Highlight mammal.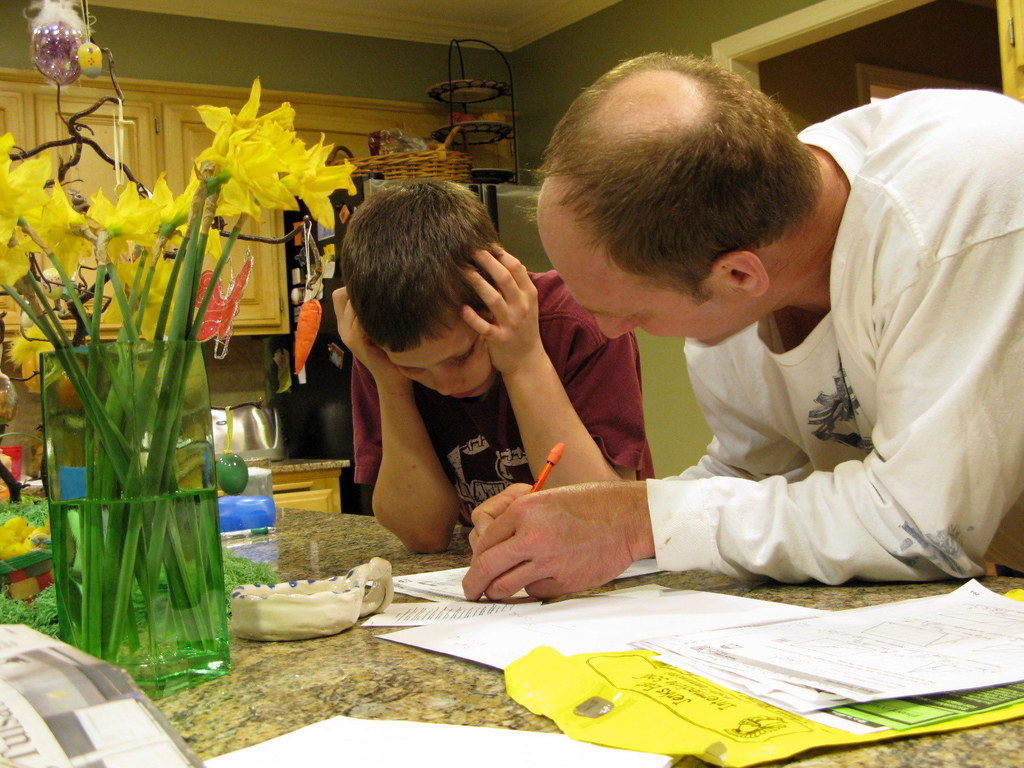
Highlighted region: [326, 178, 660, 555].
